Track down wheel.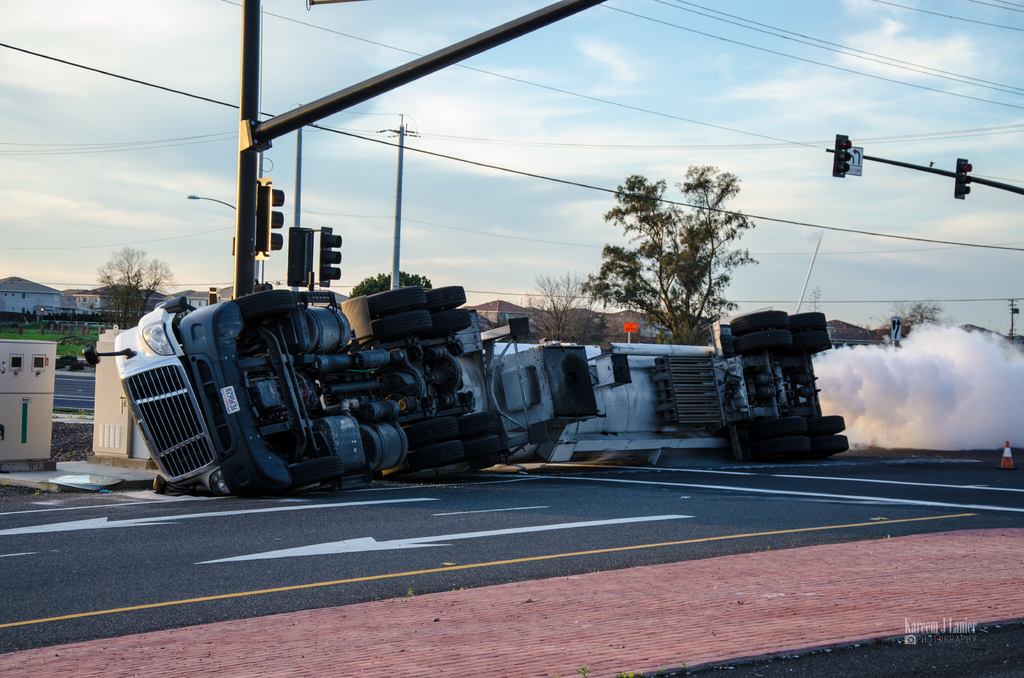
Tracked to <bbox>805, 414, 844, 432</bbox>.
